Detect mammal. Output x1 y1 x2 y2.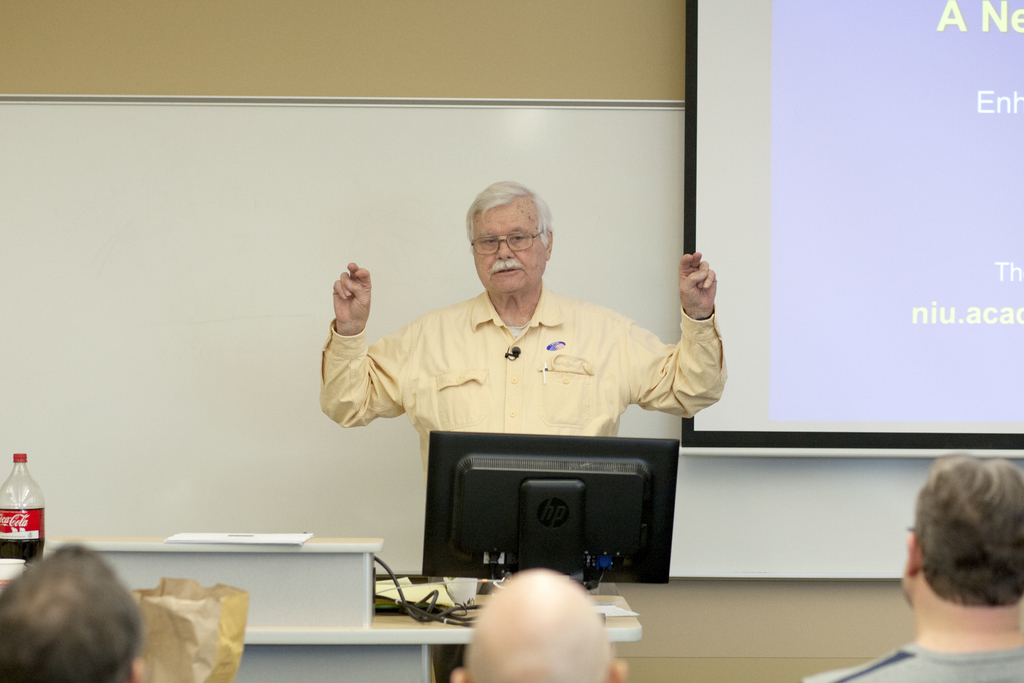
450 568 630 682.
